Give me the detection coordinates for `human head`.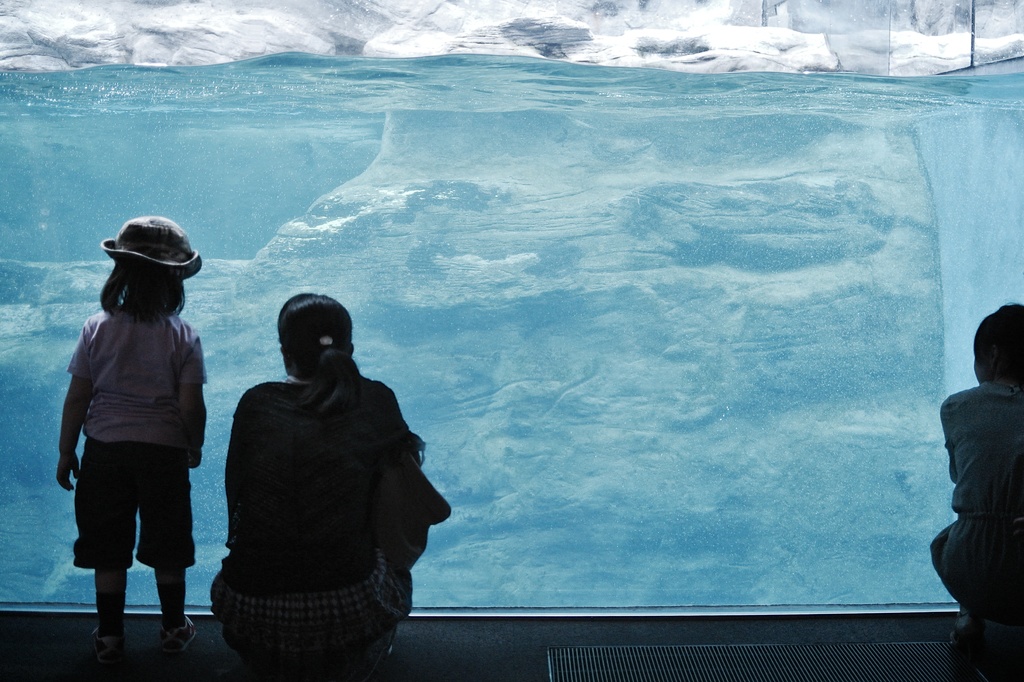
rect(97, 213, 203, 322).
